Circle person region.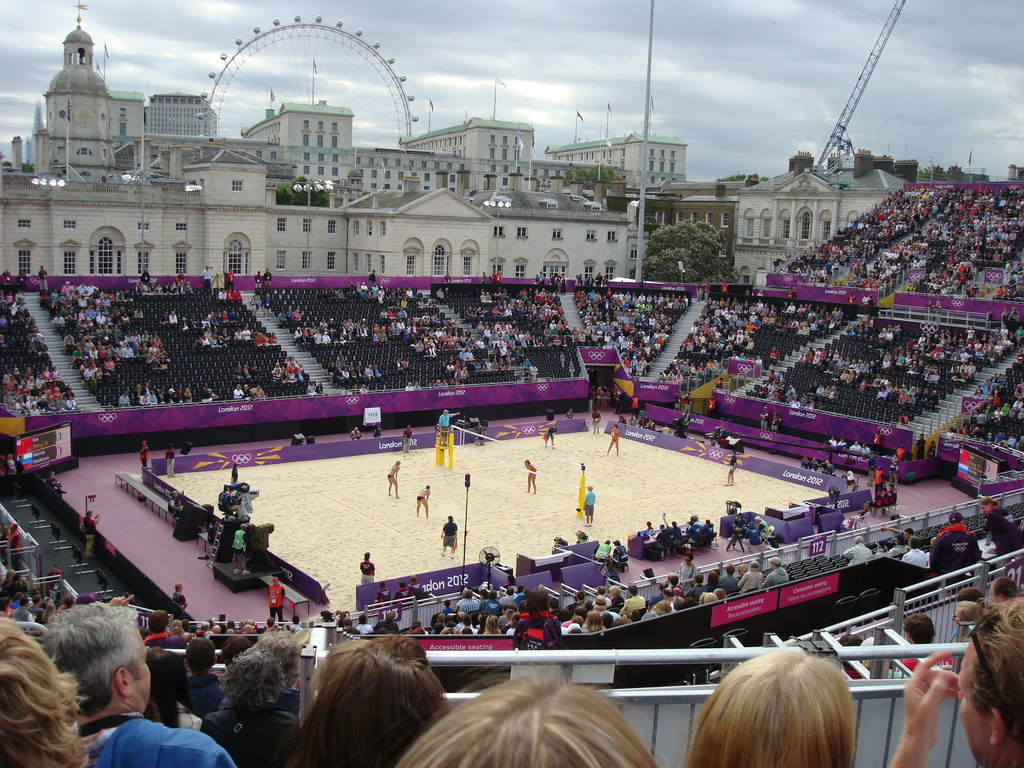
Region: bbox=[47, 470, 56, 484].
